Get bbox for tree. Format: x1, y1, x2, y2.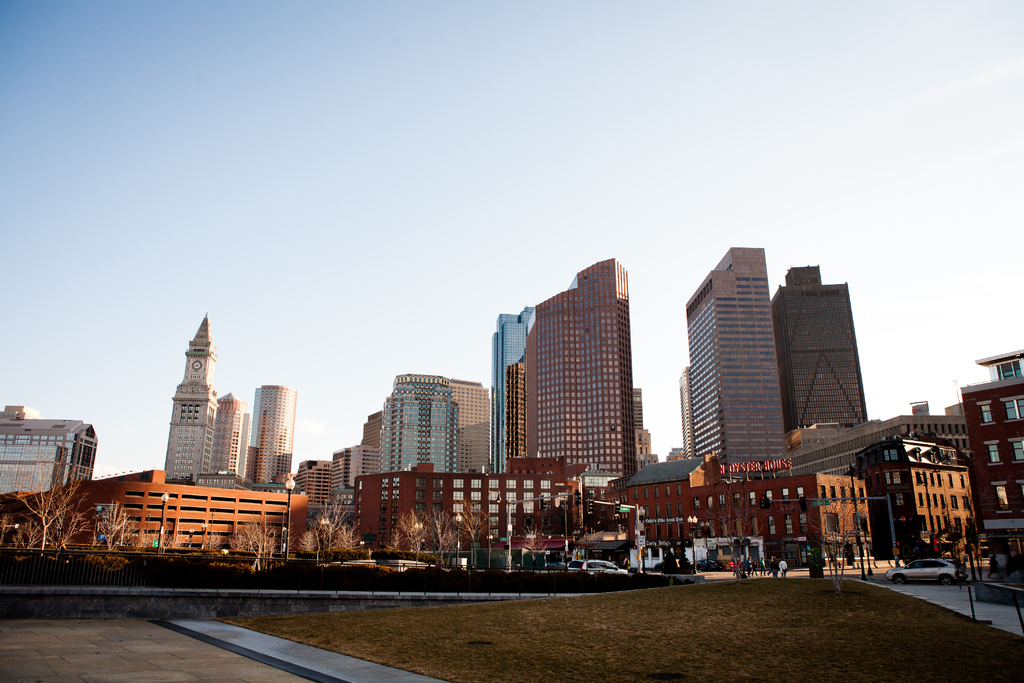
388, 502, 500, 572.
